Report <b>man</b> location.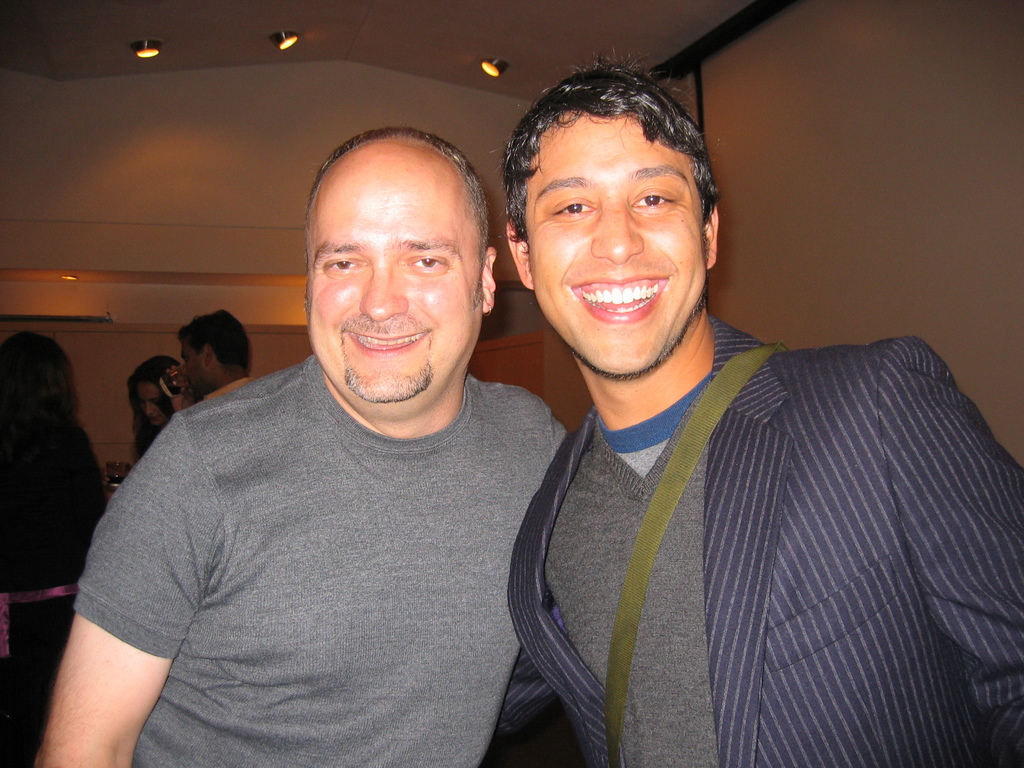
Report: pyautogui.locateOnScreen(177, 303, 246, 406).
